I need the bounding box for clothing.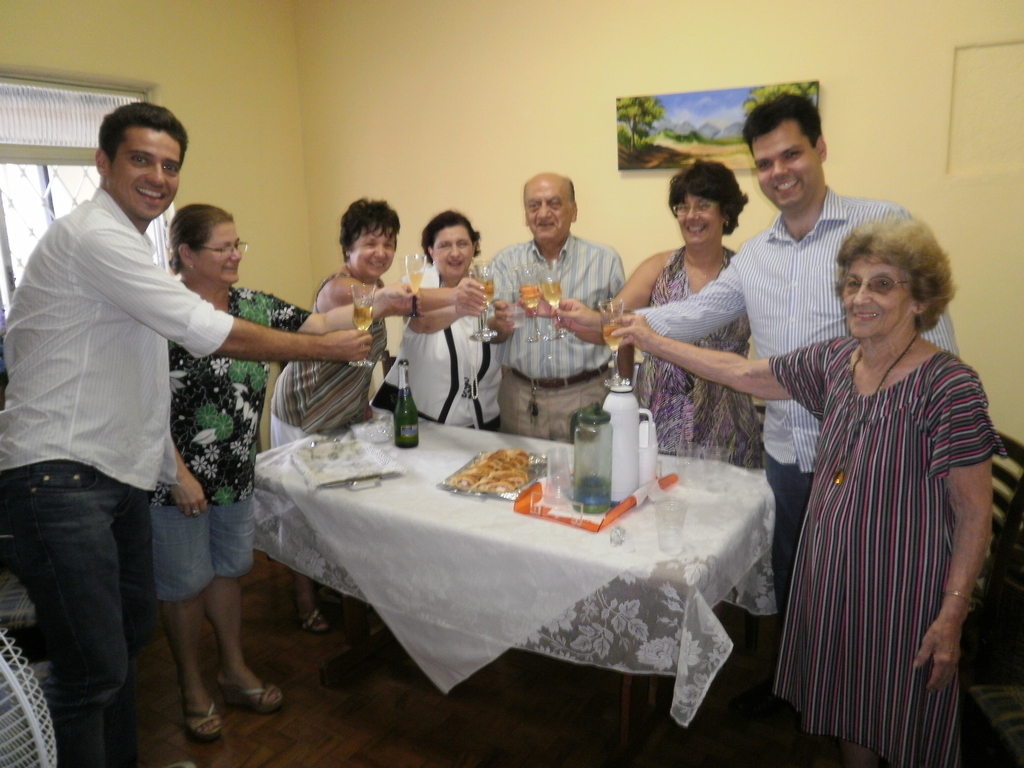
Here it is: 638:237:769:483.
